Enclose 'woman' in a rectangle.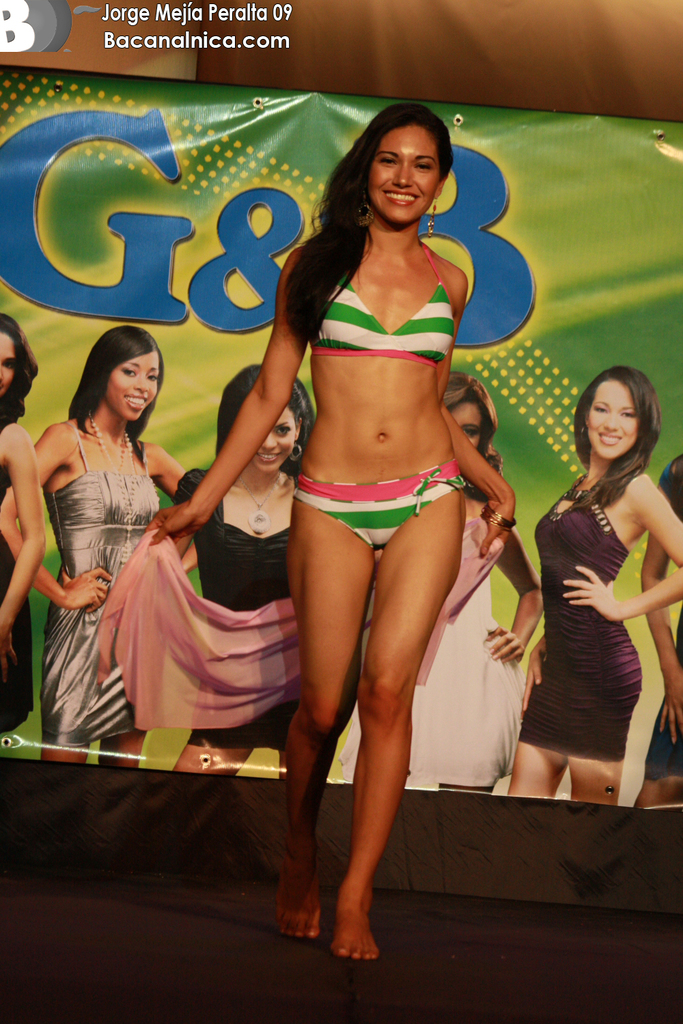
{"x1": 326, "y1": 371, "x2": 549, "y2": 797}.
